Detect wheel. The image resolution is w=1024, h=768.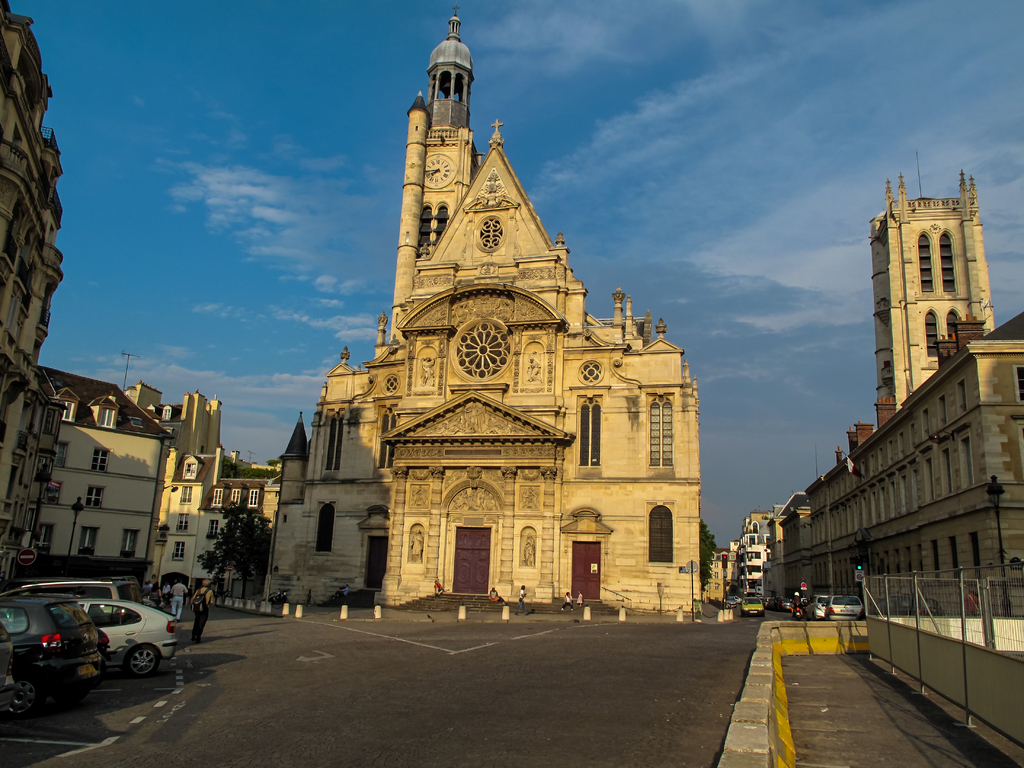
130 647 163 668.
